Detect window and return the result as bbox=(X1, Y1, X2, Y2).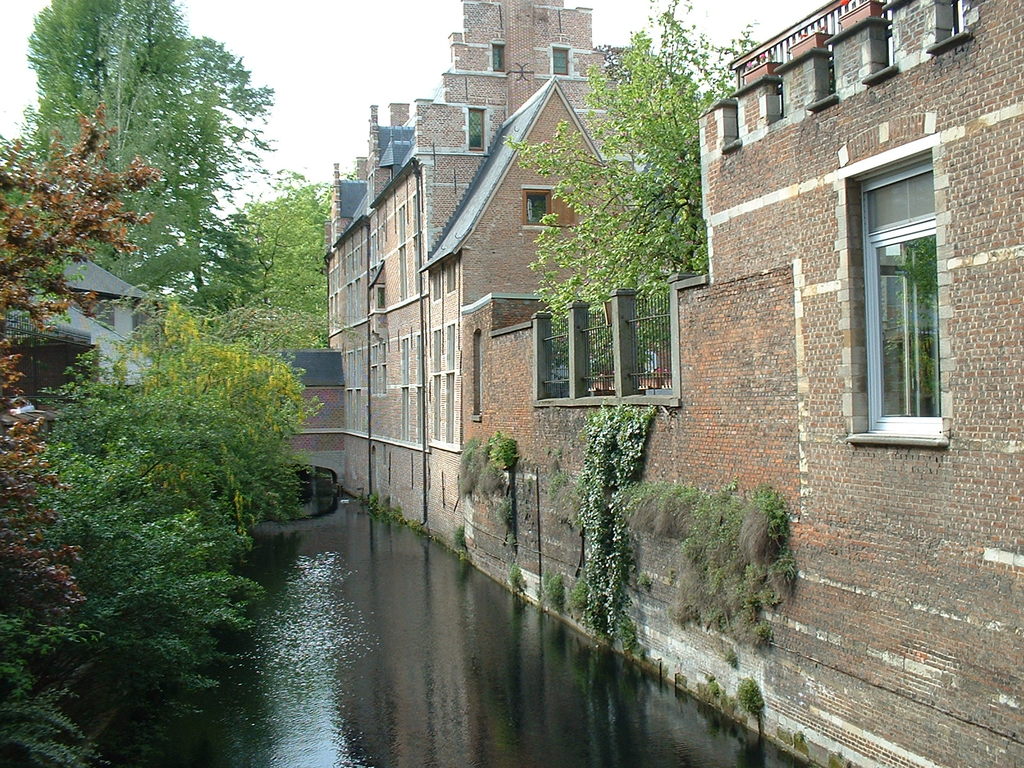
bbox=(521, 192, 550, 222).
